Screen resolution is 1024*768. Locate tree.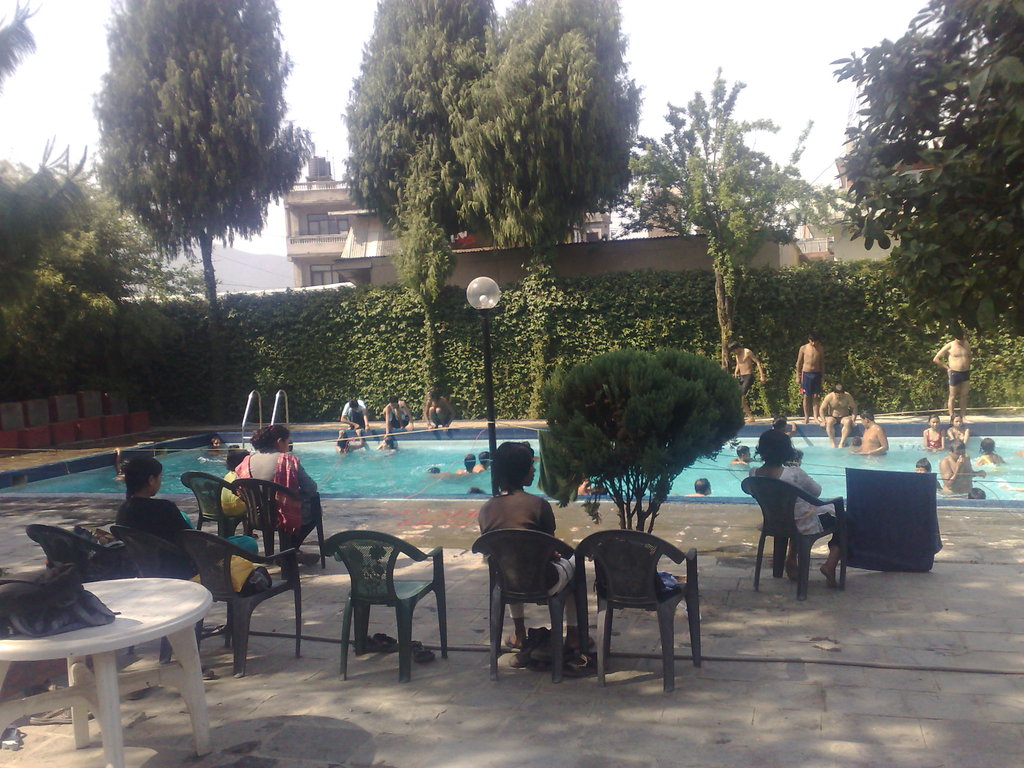
538:339:737:562.
